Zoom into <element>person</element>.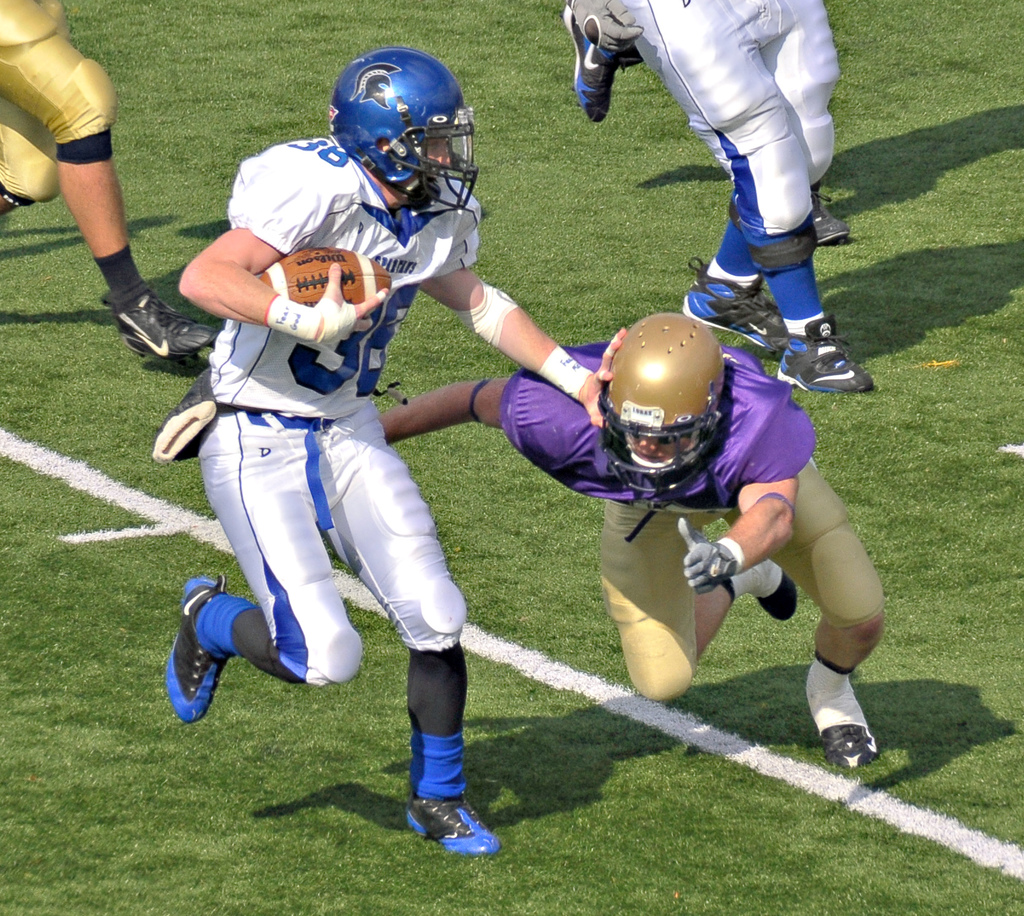
Zoom target: Rect(547, 0, 860, 263).
